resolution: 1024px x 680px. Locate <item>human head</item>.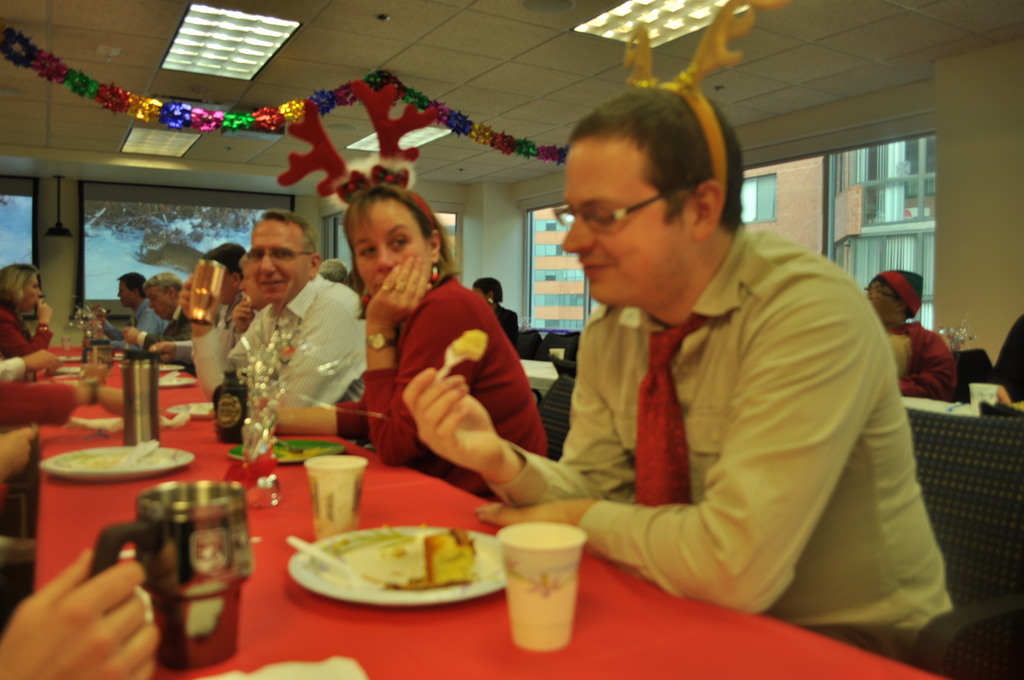
0/261/42/337.
